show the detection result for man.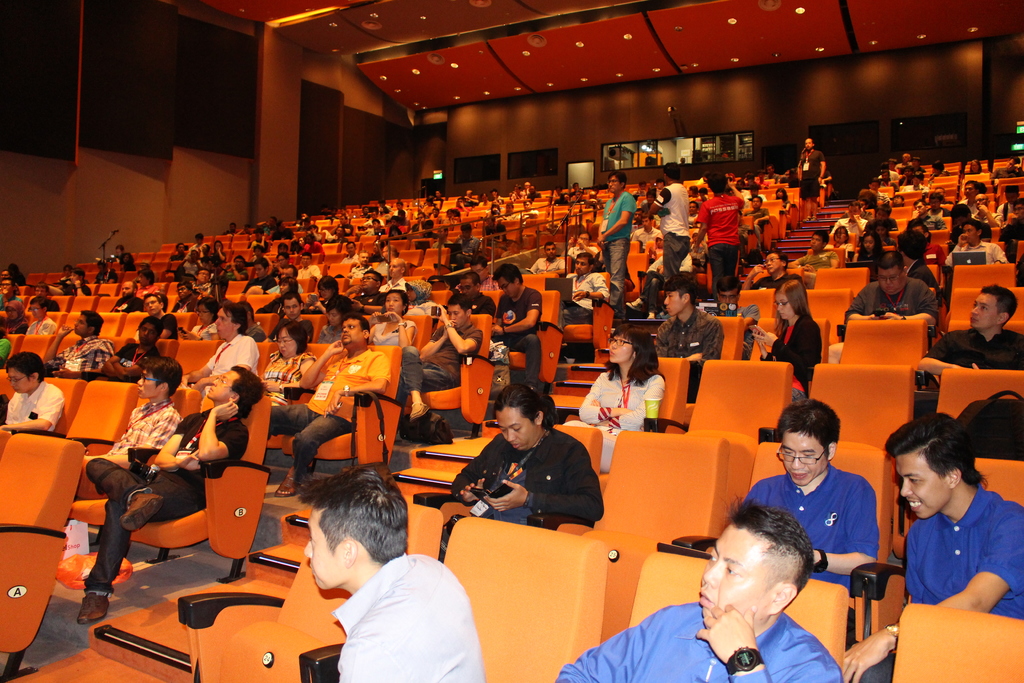
[490, 263, 546, 373].
